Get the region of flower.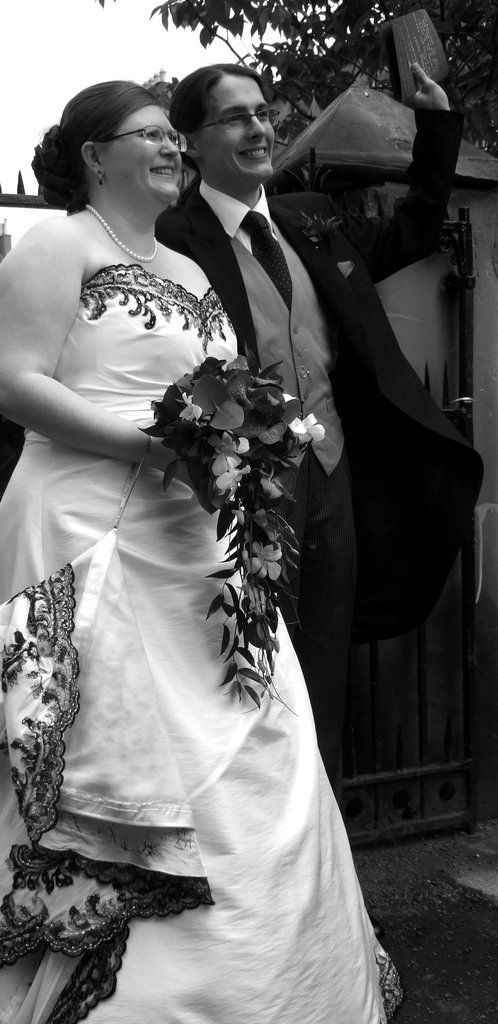
253,540,288,579.
